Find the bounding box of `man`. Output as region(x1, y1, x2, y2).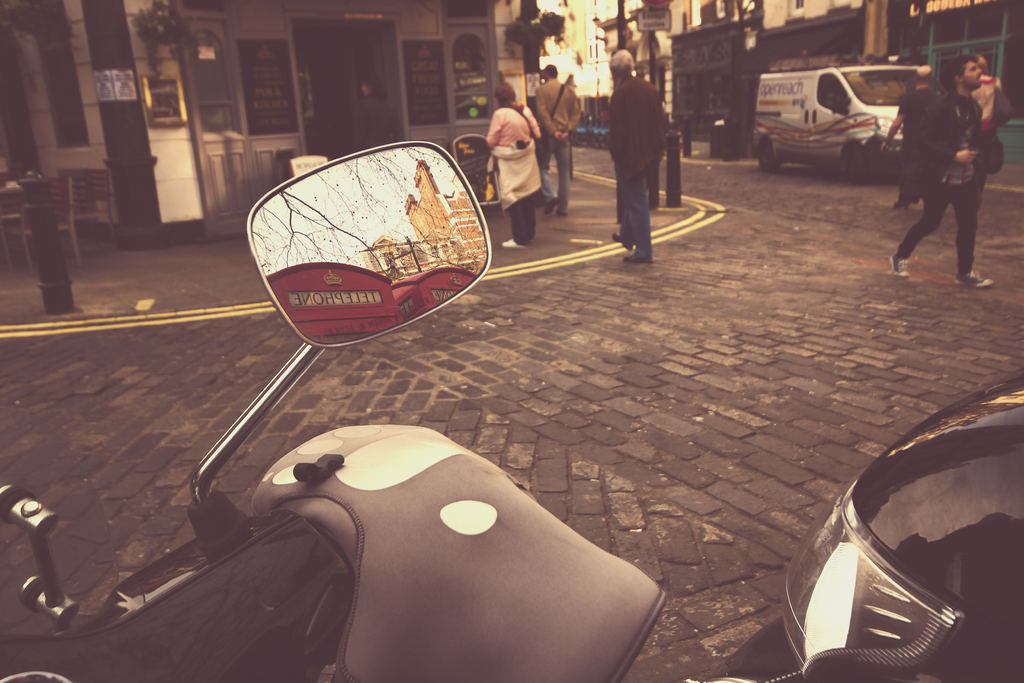
region(536, 67, 580, 216).
